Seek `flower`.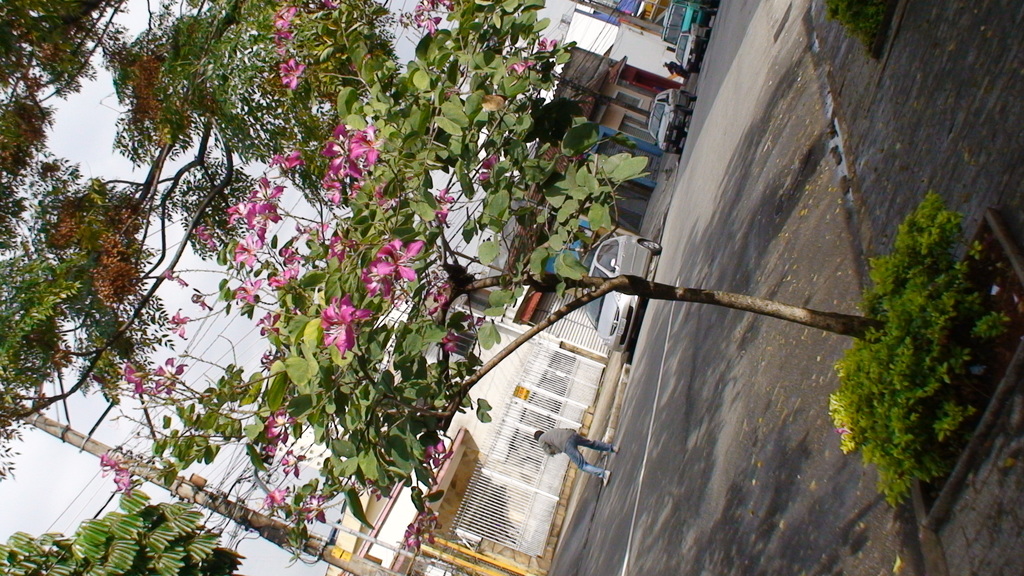
left=537, top=33, right=559, bottom=52.
